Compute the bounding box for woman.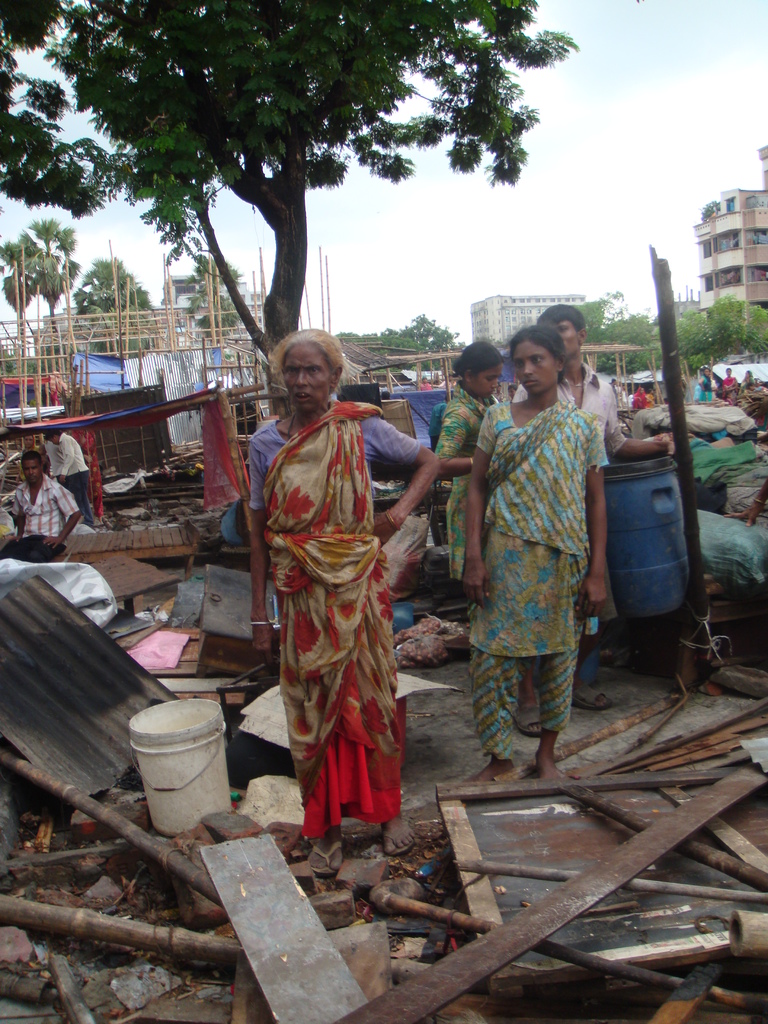
{"x1": 718, "y1": 364, "x2": 740, "y2": 406}.
